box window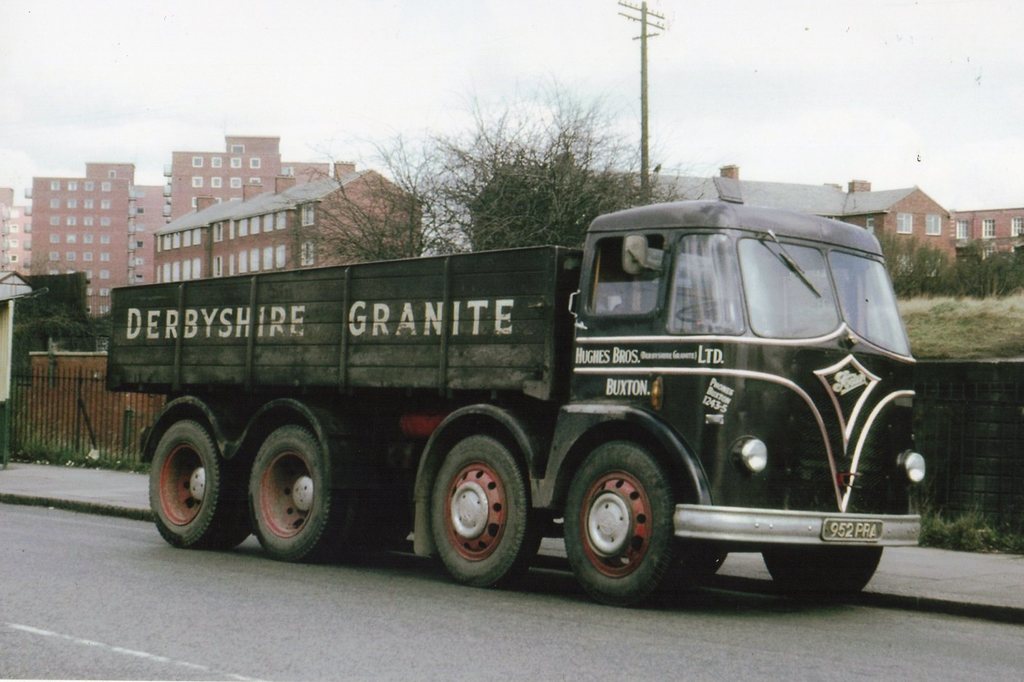
box(67, 198, 75, 210)
